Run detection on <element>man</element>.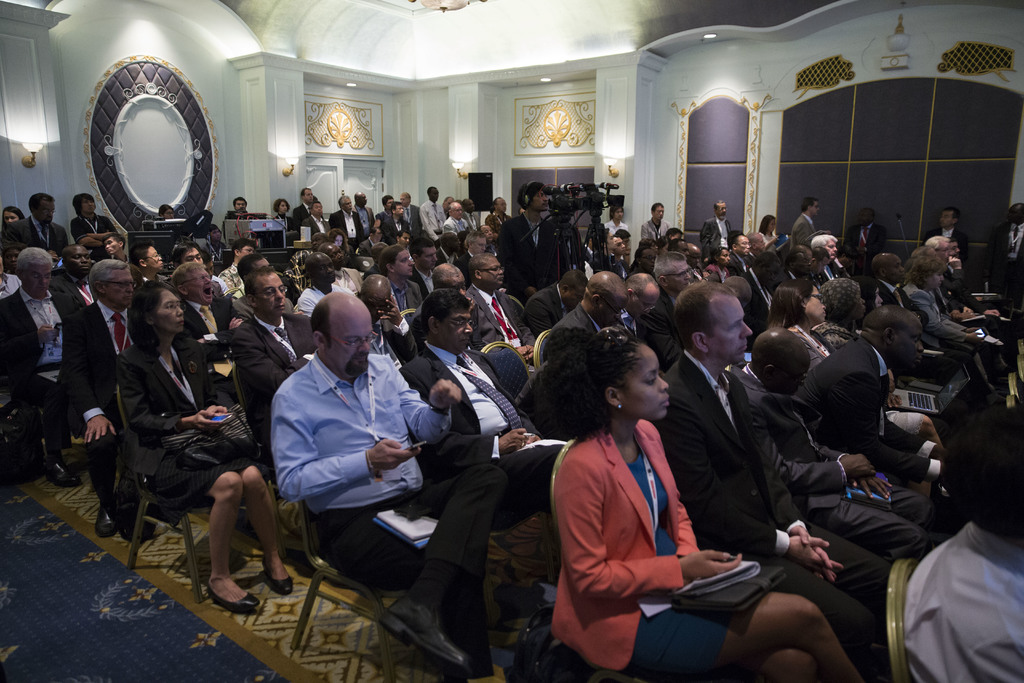
Result: select_region(136, 235, 170, 289).
